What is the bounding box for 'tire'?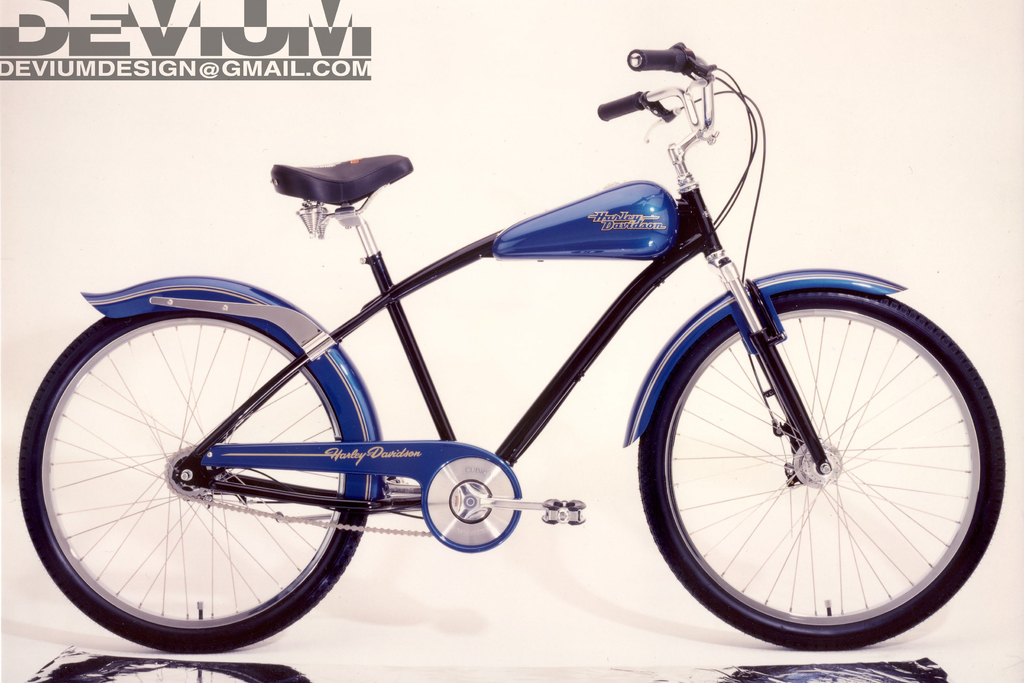
(left=636, top=290, right=1004, bottom=647).
